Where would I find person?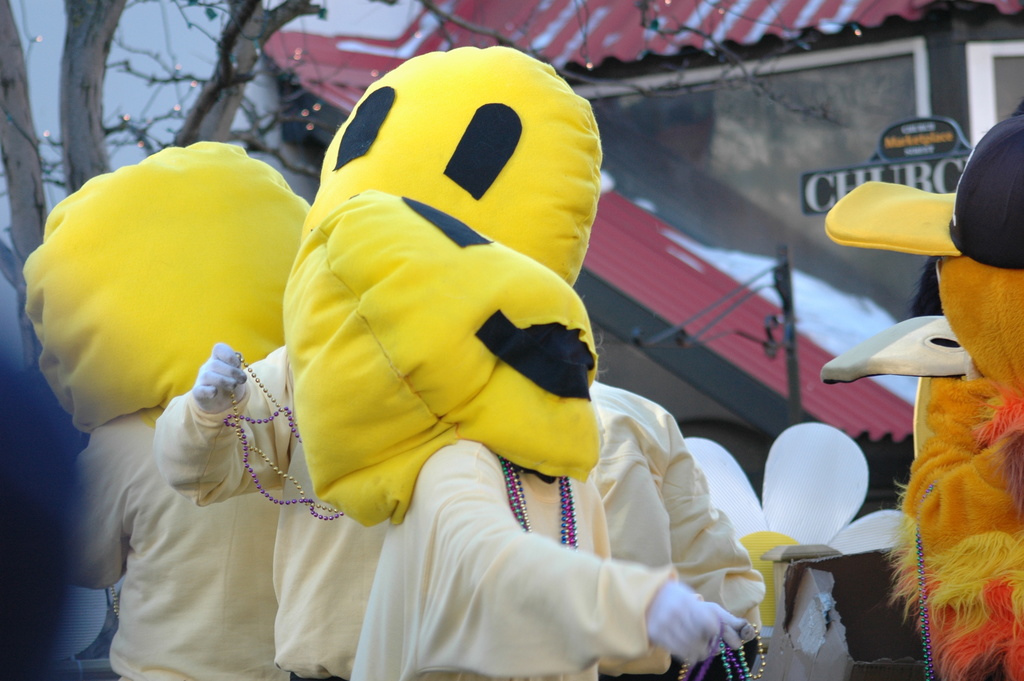
At 114,61,814,662.
